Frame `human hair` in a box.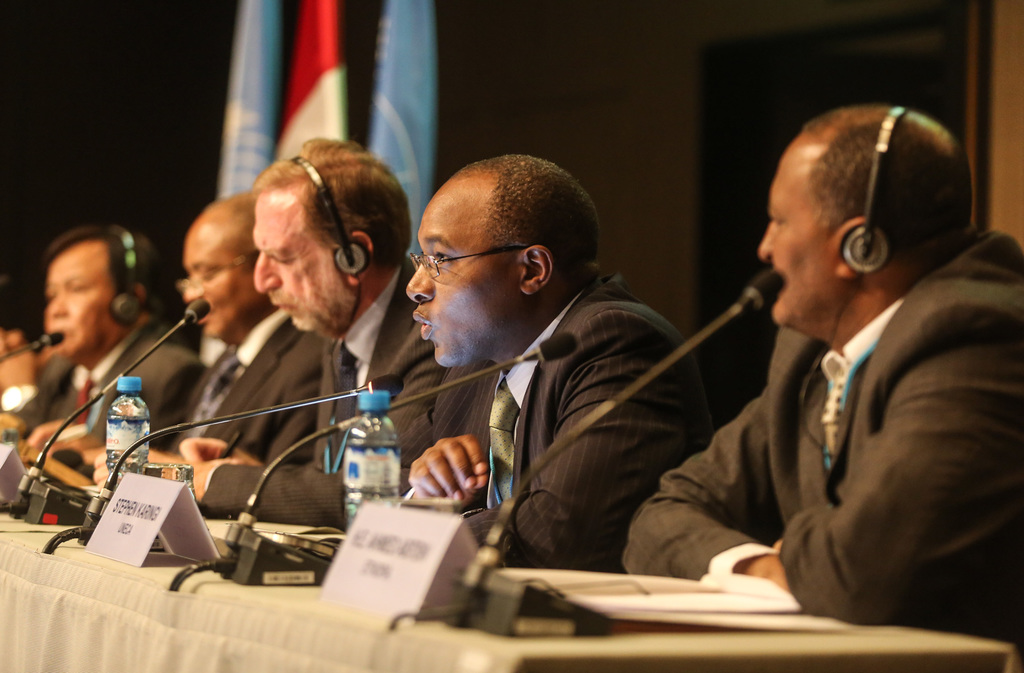
rect(419, 153, 600, 312).
